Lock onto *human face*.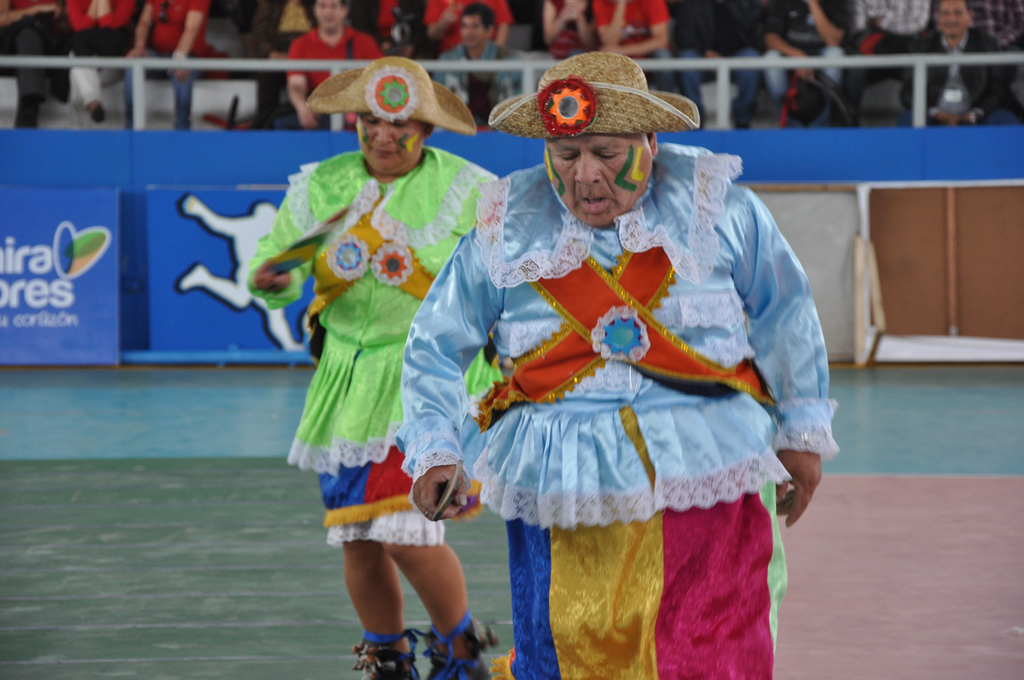
Locked: BBox(463, 14, 488, 49).
